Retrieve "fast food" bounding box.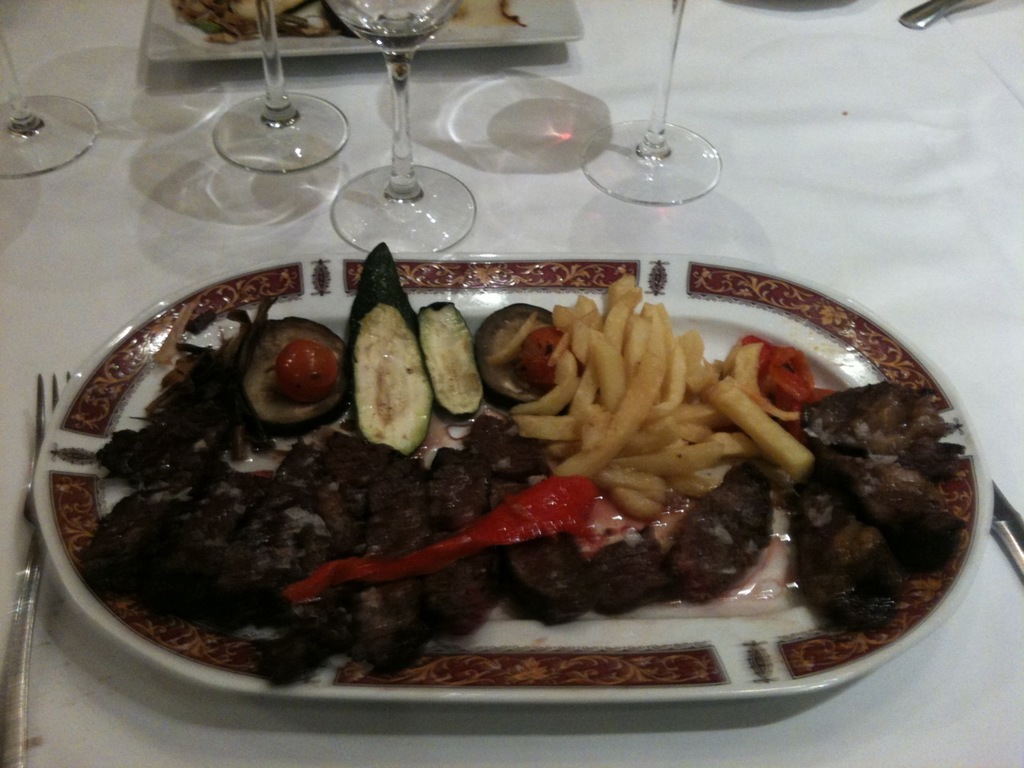
Bounding box: box=[346, 247, 438, 459].
